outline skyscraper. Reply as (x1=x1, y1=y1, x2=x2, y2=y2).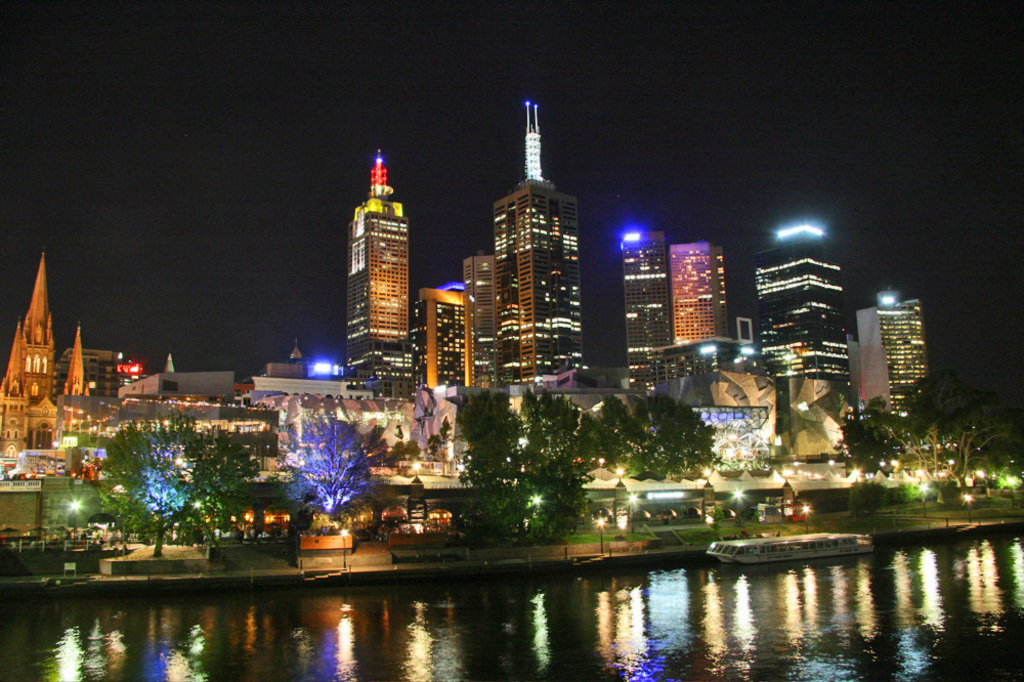
(x1=411, y1=288, x2=467, y2=390).
